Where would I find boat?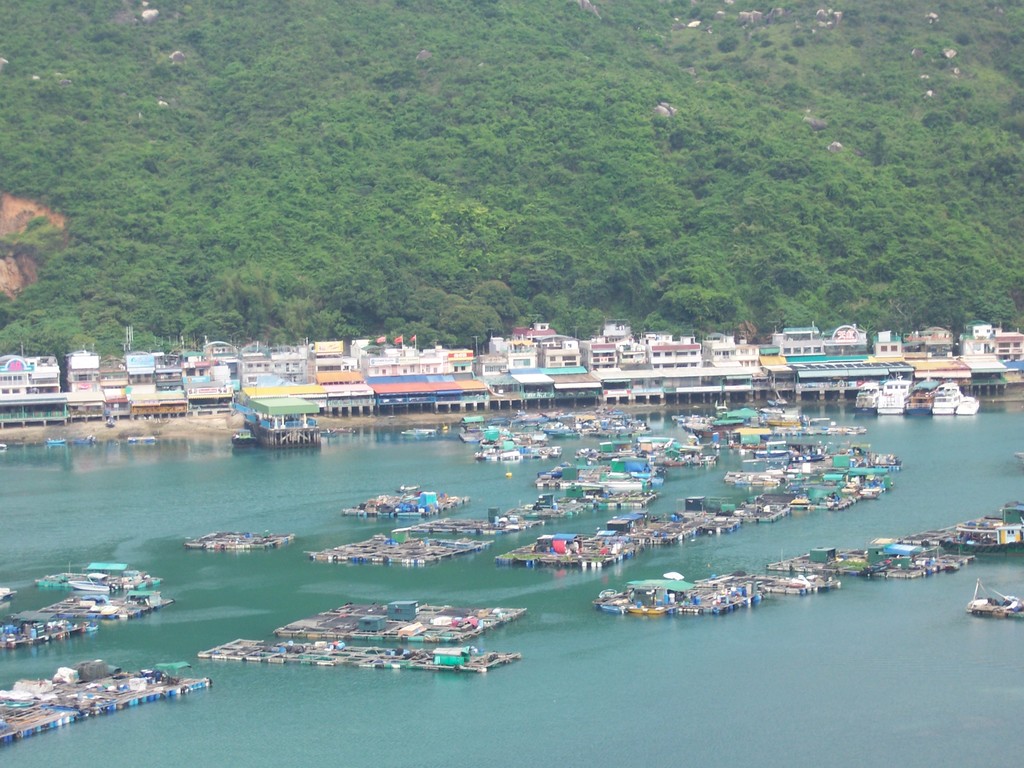
At 126, 435, 158, 449.
